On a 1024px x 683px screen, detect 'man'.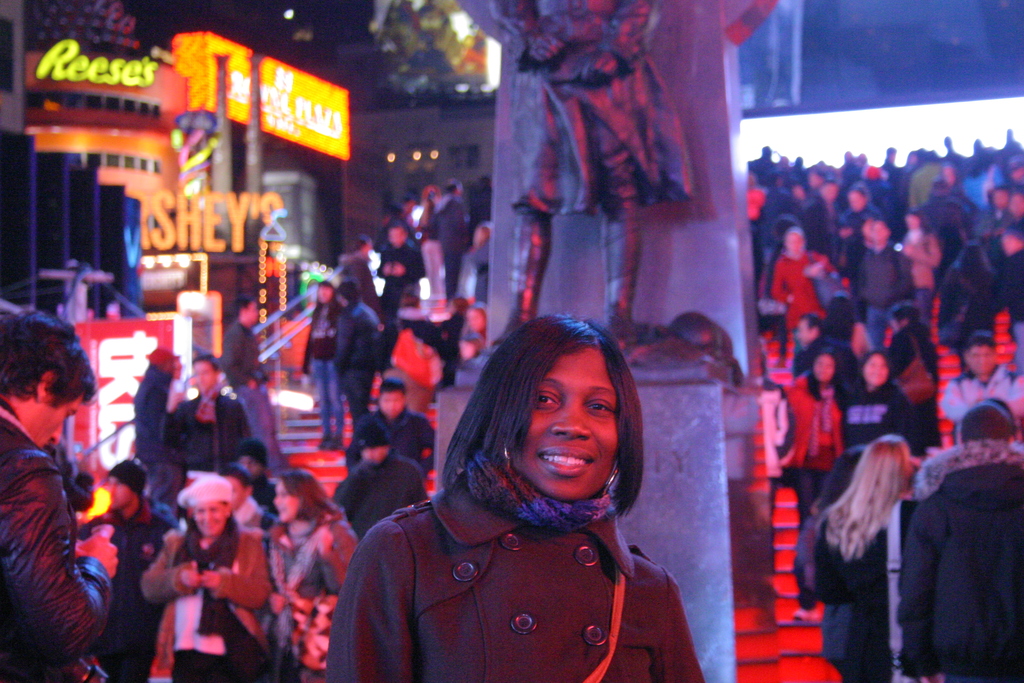
bbox=[304, 278, 342, 448].
